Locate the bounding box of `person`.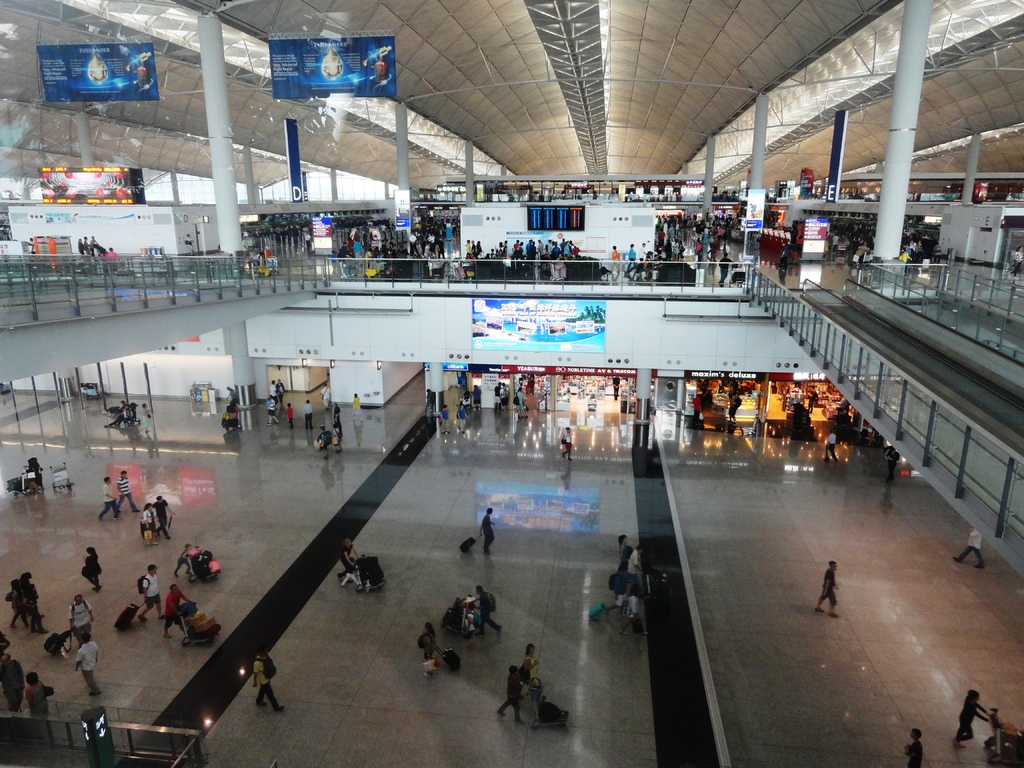
Bounding box: x1=74, y1=628, x2=99, y2=696.
